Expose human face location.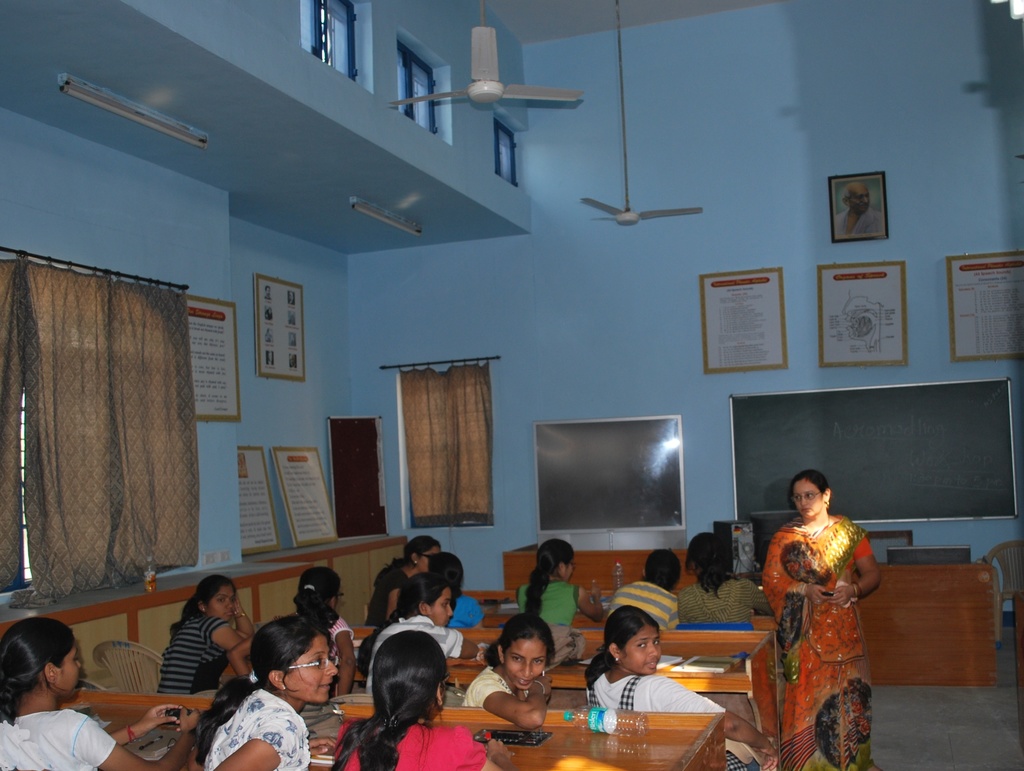
Exposed at region(622, 622, 664, 676).
